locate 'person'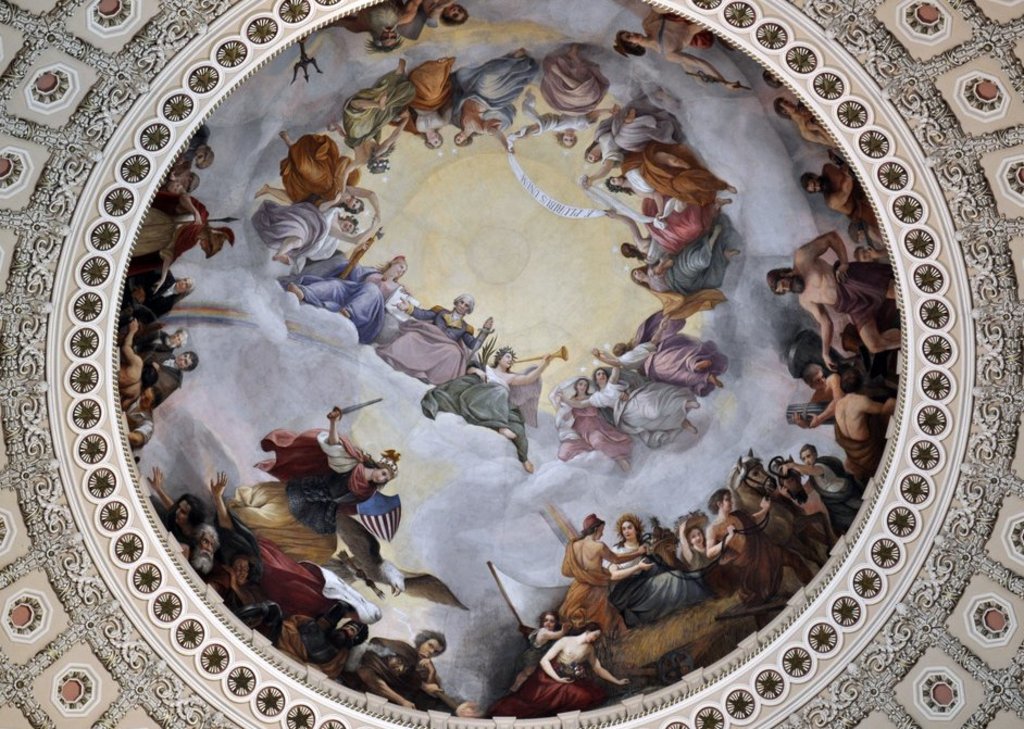
select_region(604, 1, 749, 92)
